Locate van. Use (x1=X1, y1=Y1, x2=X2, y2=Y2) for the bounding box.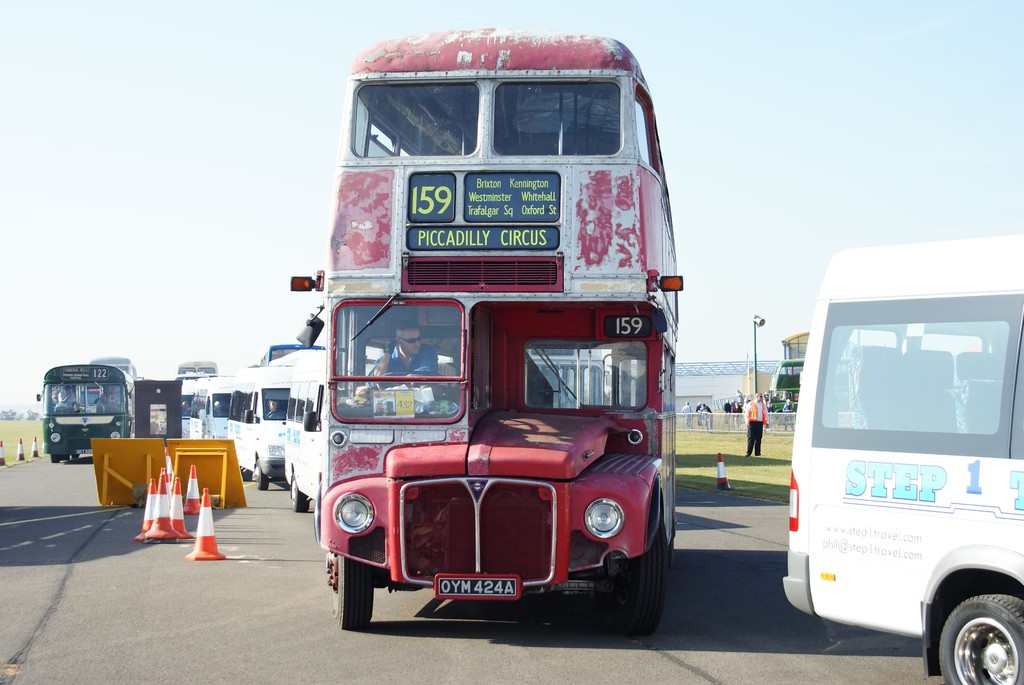
(x1=782, y1=233, x2=1023, y2=684).
